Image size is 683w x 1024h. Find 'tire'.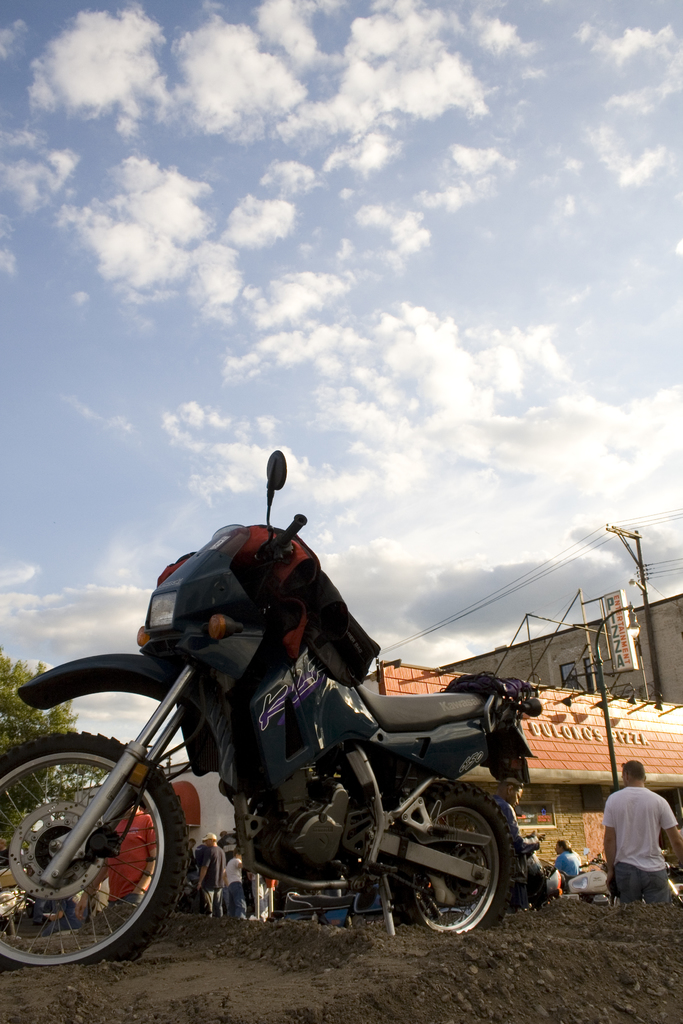
select_region(384, 778, 523, 935).
